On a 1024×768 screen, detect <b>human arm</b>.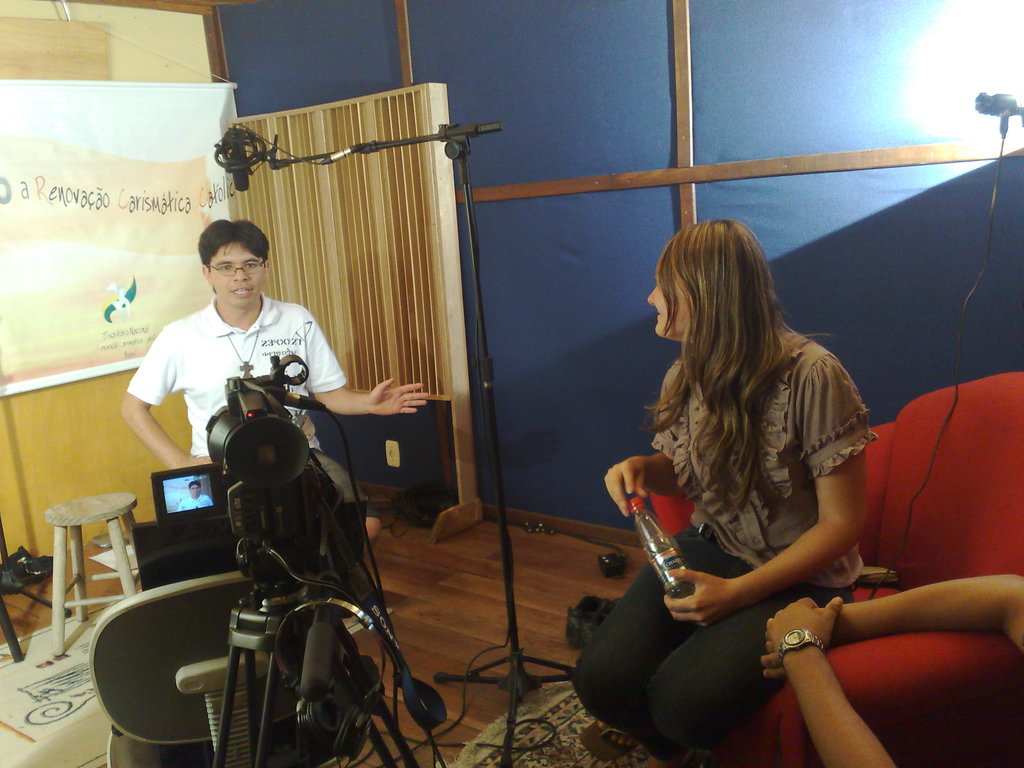
{"left": 304, "top": 312, "right": 428, "bottom": 412}.
